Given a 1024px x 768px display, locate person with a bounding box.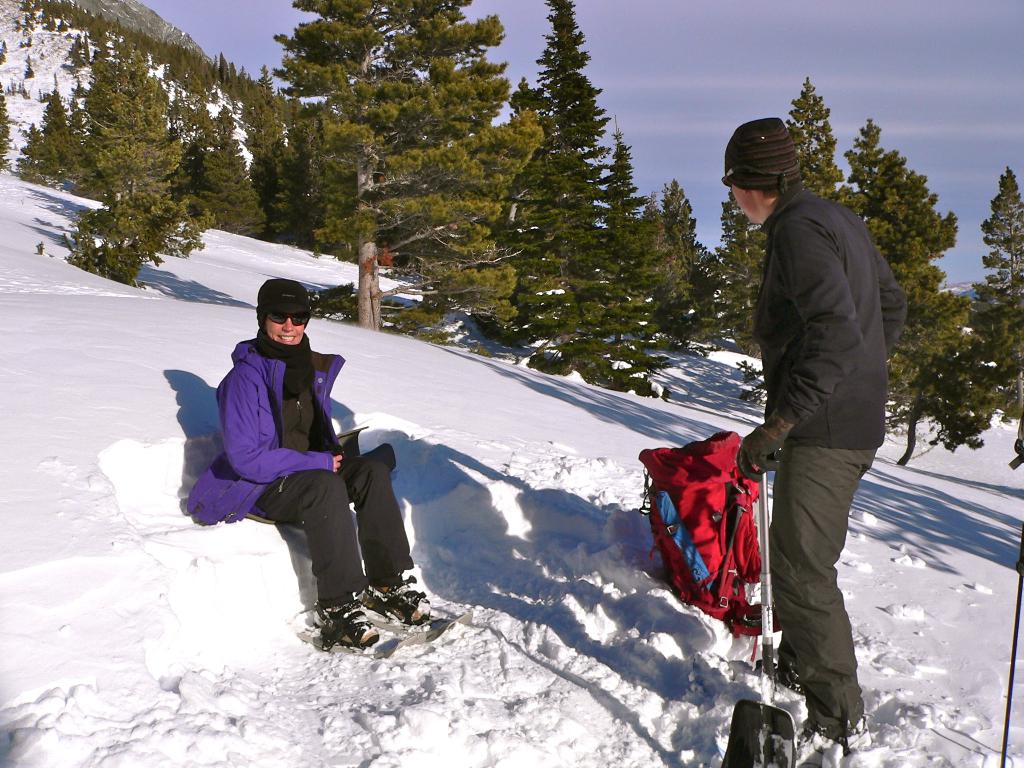
Located: {"x1": 718, "y1": 114, "x2": 911, "y2": 754}.
